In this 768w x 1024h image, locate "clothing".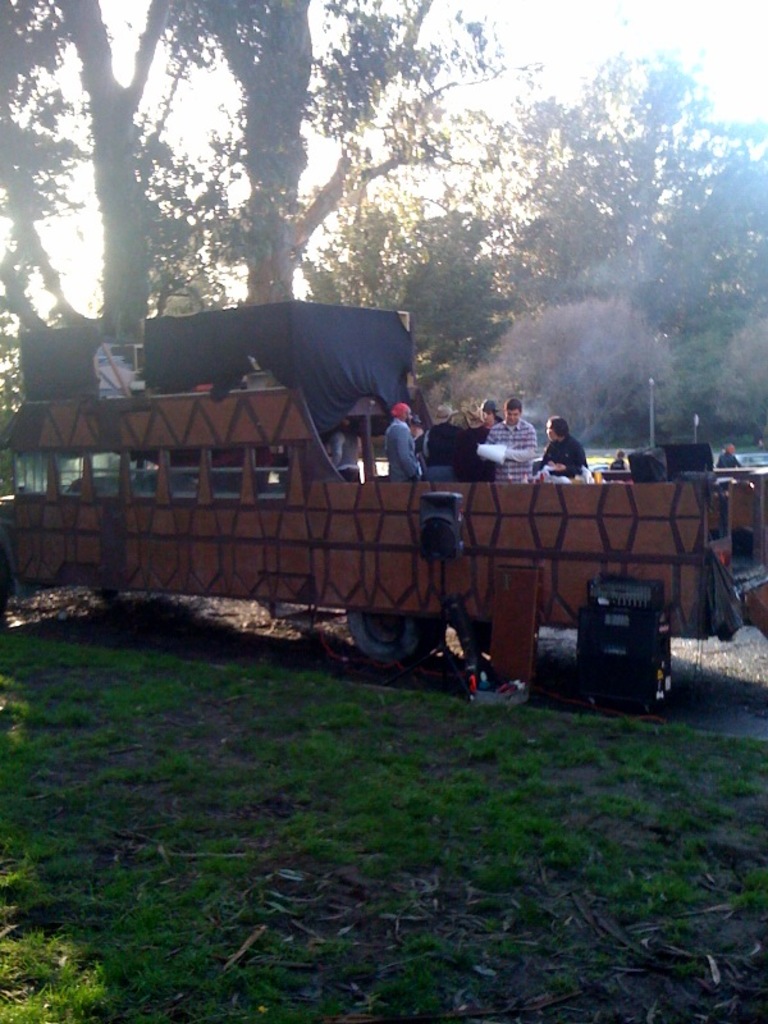
Bounding box: 132 278 449 425.
